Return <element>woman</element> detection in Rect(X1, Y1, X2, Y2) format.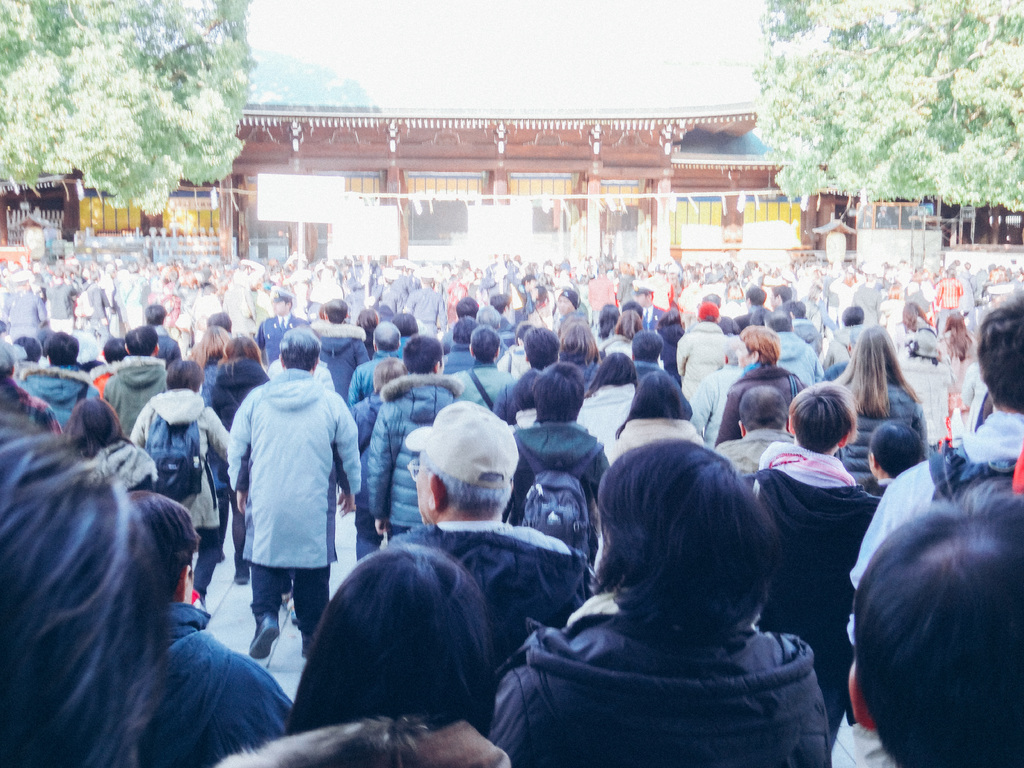
Rect(181, 323, 227, 407).
